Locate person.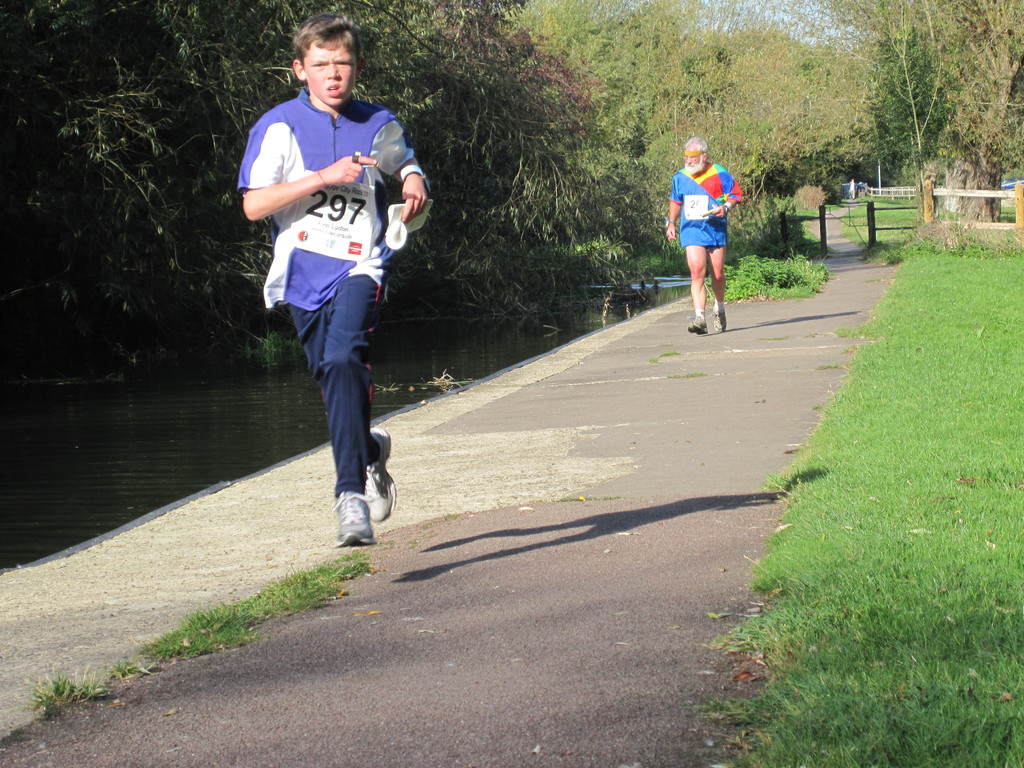
Bounding box: pyautogui.locateOnScreen(668, 140, 744, 338).
